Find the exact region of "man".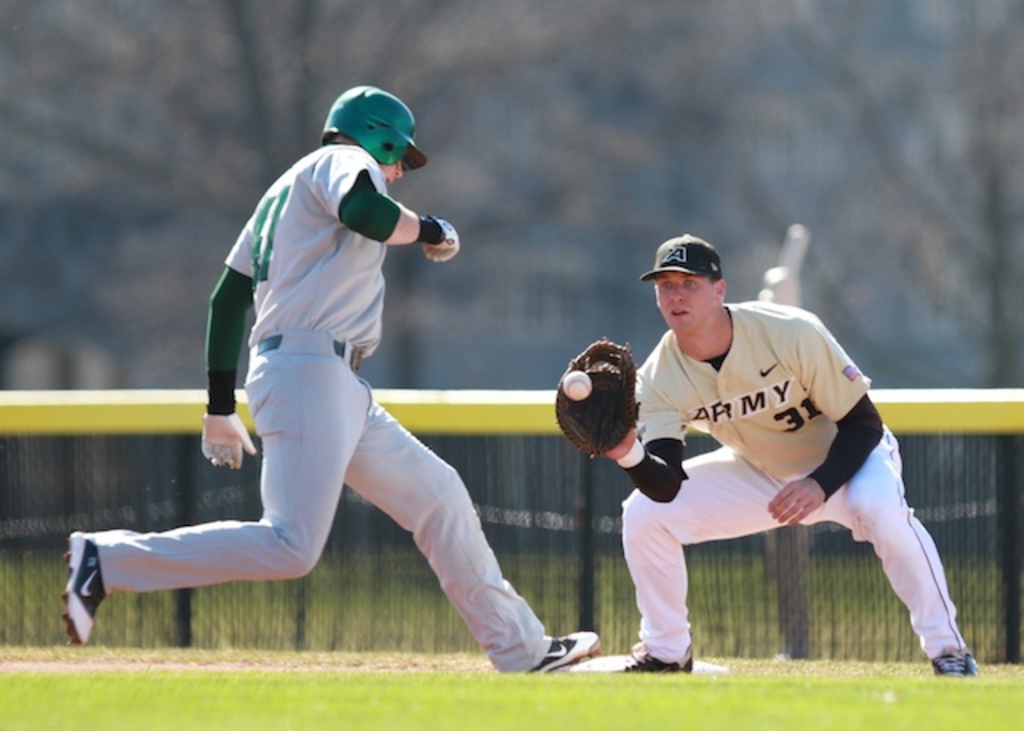
Exact region: (left=54, top=82, right=606, bottom=681).
